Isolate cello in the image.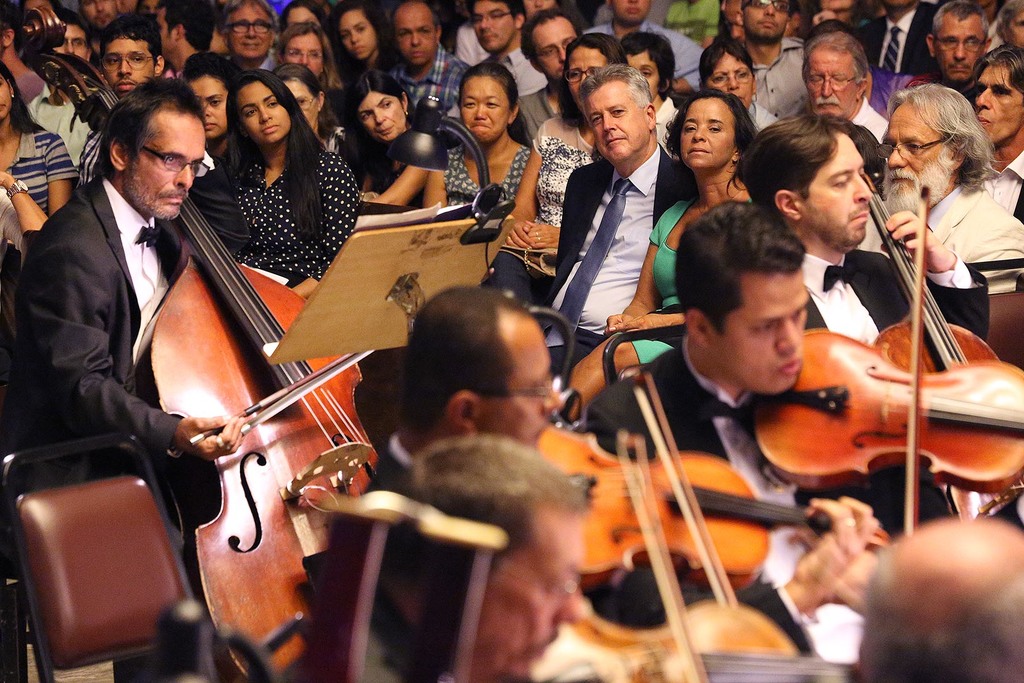
Isolated region: {"x1": 12, "y1": 0, "x2": 379, "y2": 682}.
